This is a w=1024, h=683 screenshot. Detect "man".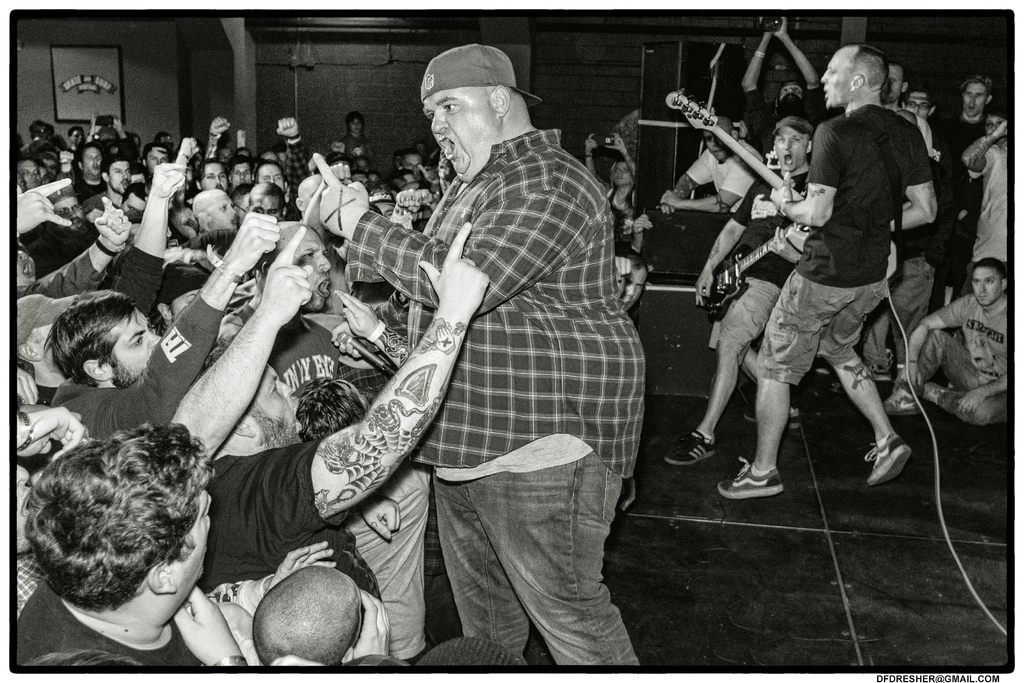
crop(750, 60, 939, 514).
